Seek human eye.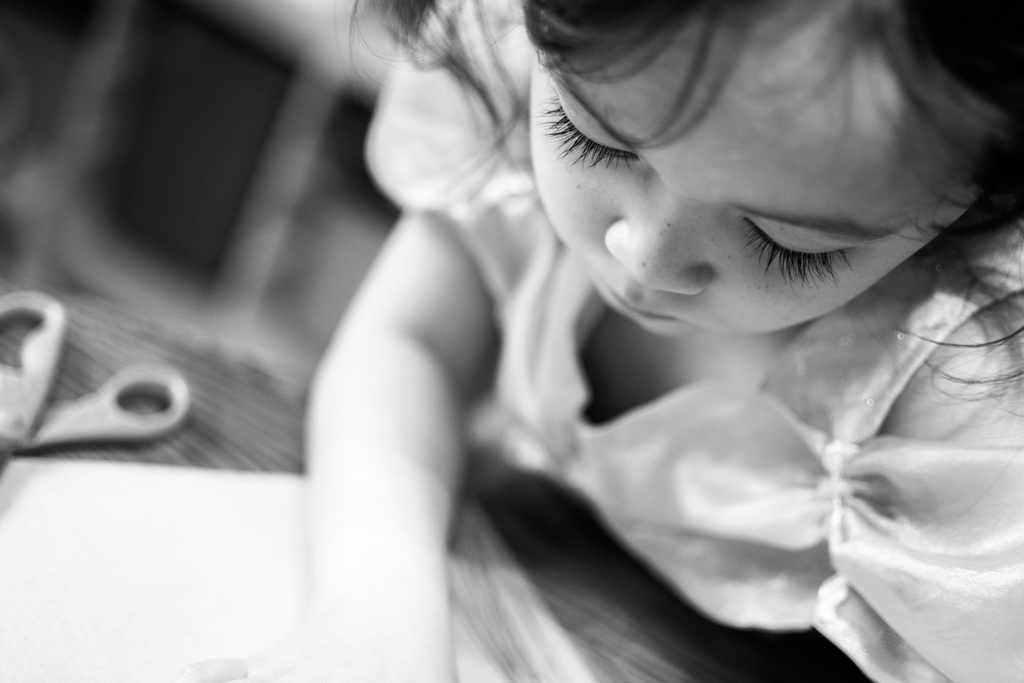
x1=692, y1=193, x2=911, y2=284.
